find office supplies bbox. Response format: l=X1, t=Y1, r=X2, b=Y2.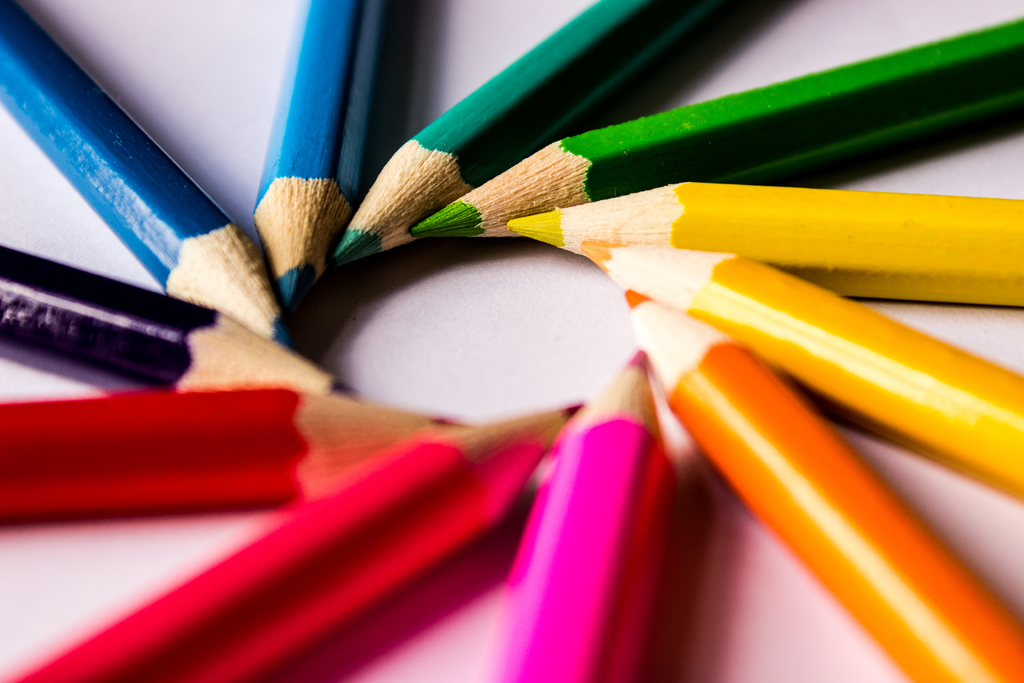
l=402, t=9, r=1023, b=238.
